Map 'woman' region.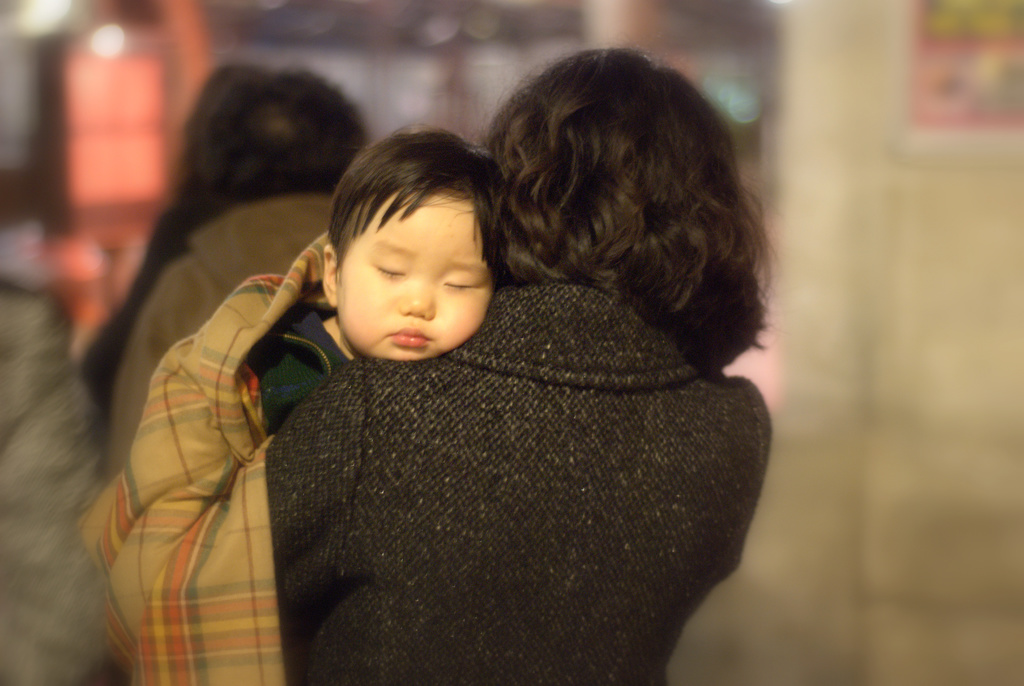
Mapped to [90, 39, 785, 685].
